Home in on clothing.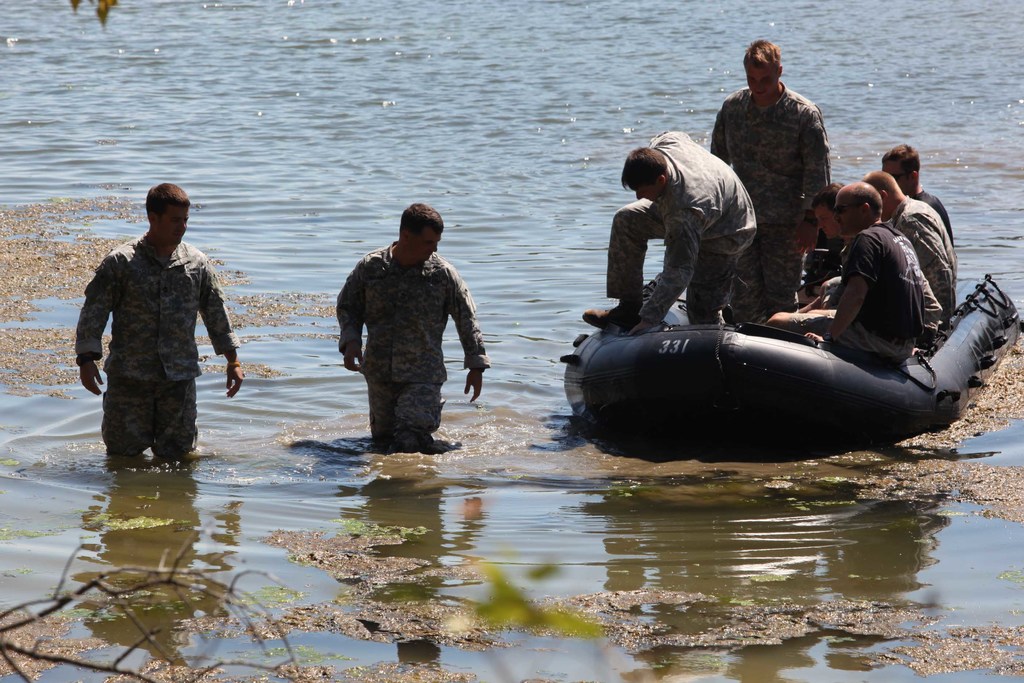
Homed in at box(712, 79, 836, 327).
